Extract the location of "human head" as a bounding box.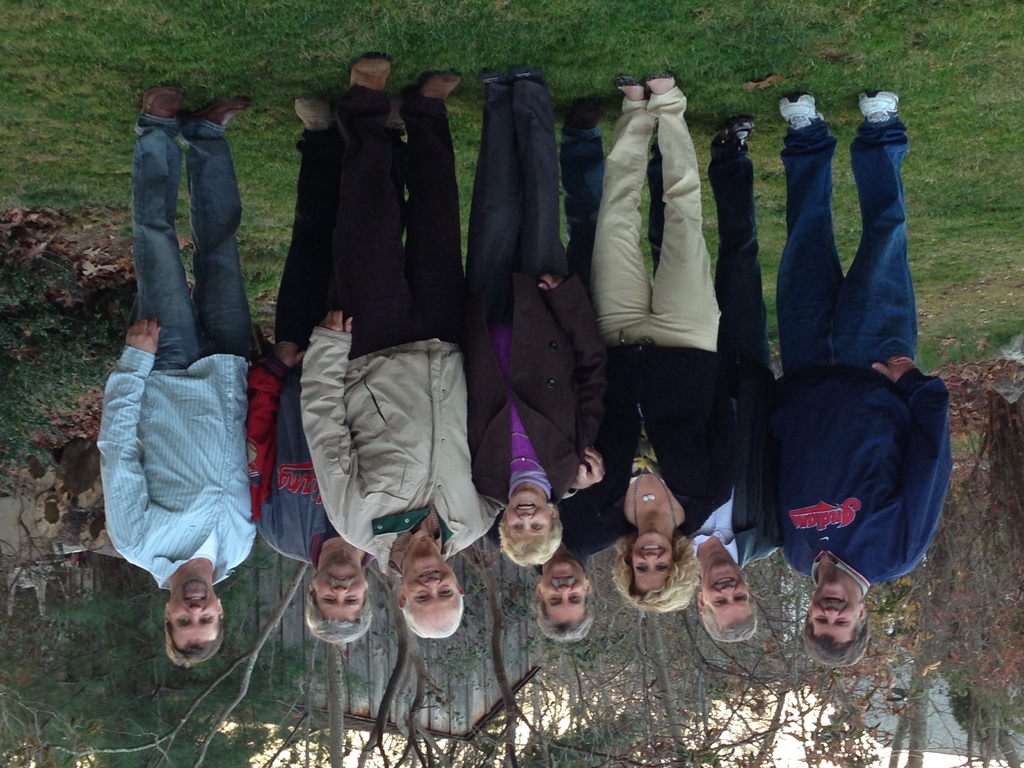
pyautogui.locateOnScreen(397, 548, 465, 638).
